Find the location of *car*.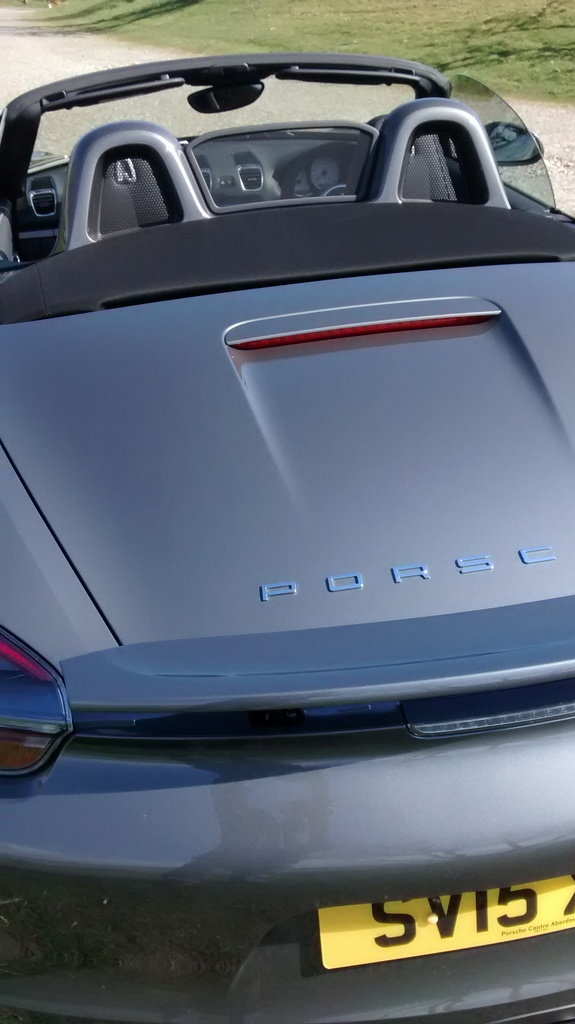
Location: <bbox>0, 54, 574, 1023</bbox>.
